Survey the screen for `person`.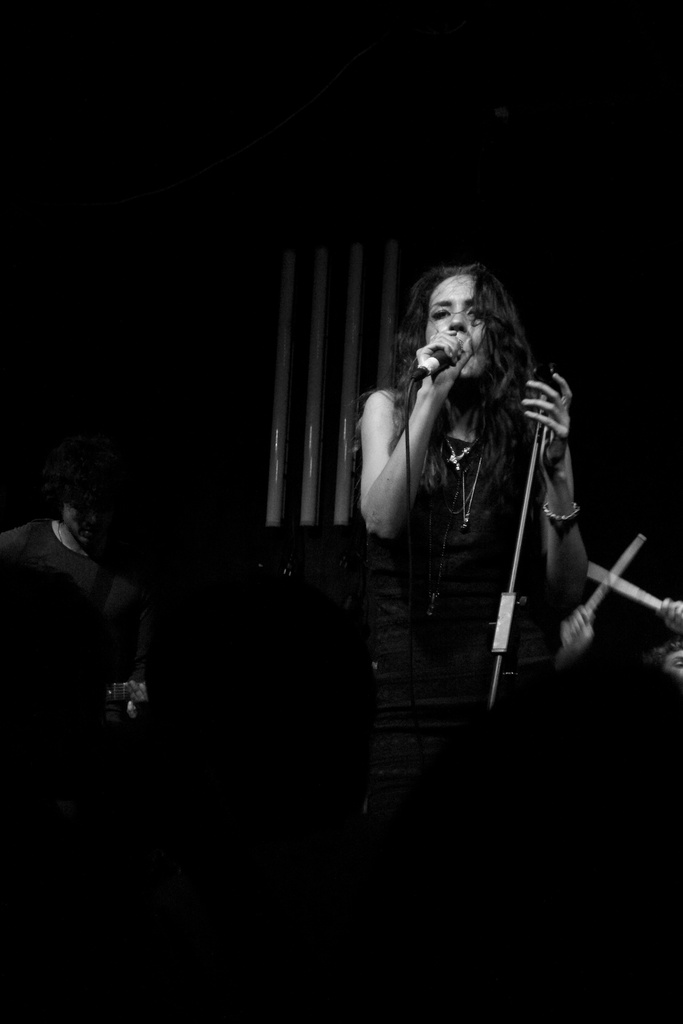
Survey found: (x1=357, y1=259, x2=595, y2=839).
